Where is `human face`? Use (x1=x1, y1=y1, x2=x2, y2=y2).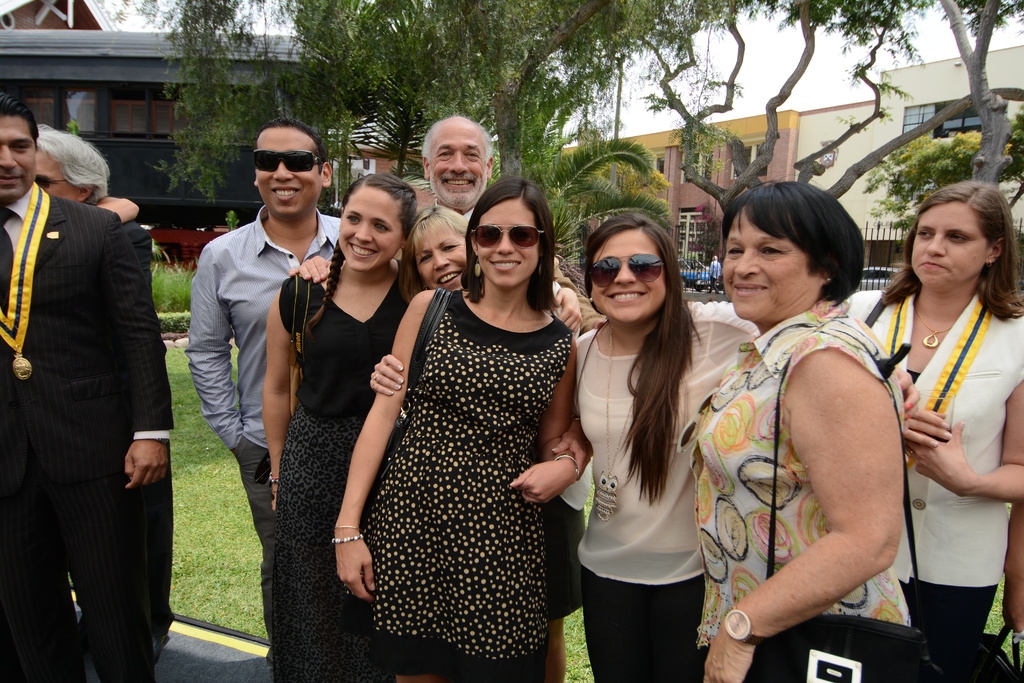
(x1=912, y1=199, x2=988, y2=286).
